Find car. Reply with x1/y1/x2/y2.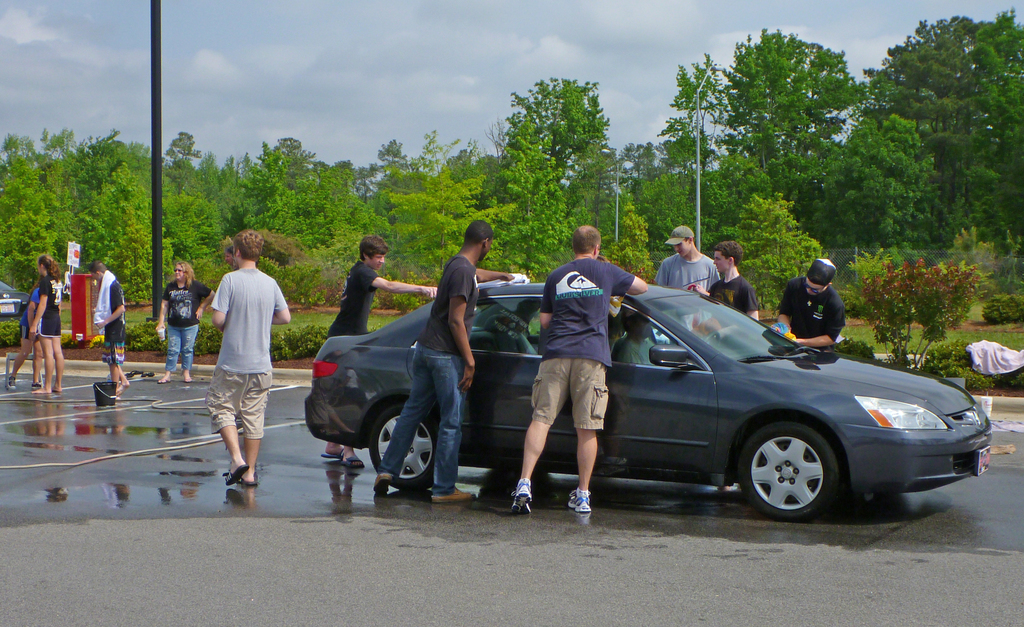
0/273/28/316.
